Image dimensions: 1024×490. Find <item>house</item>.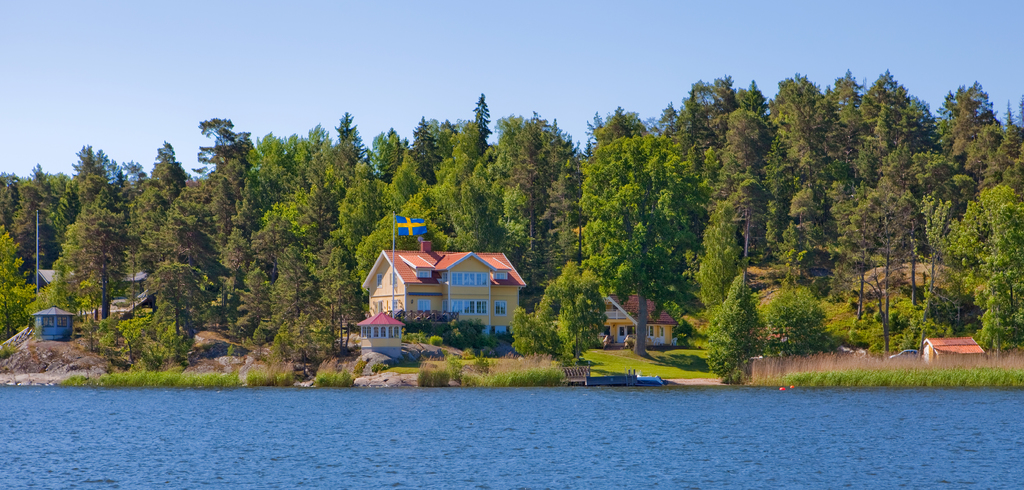
rect(30, 304, 77, 338).
